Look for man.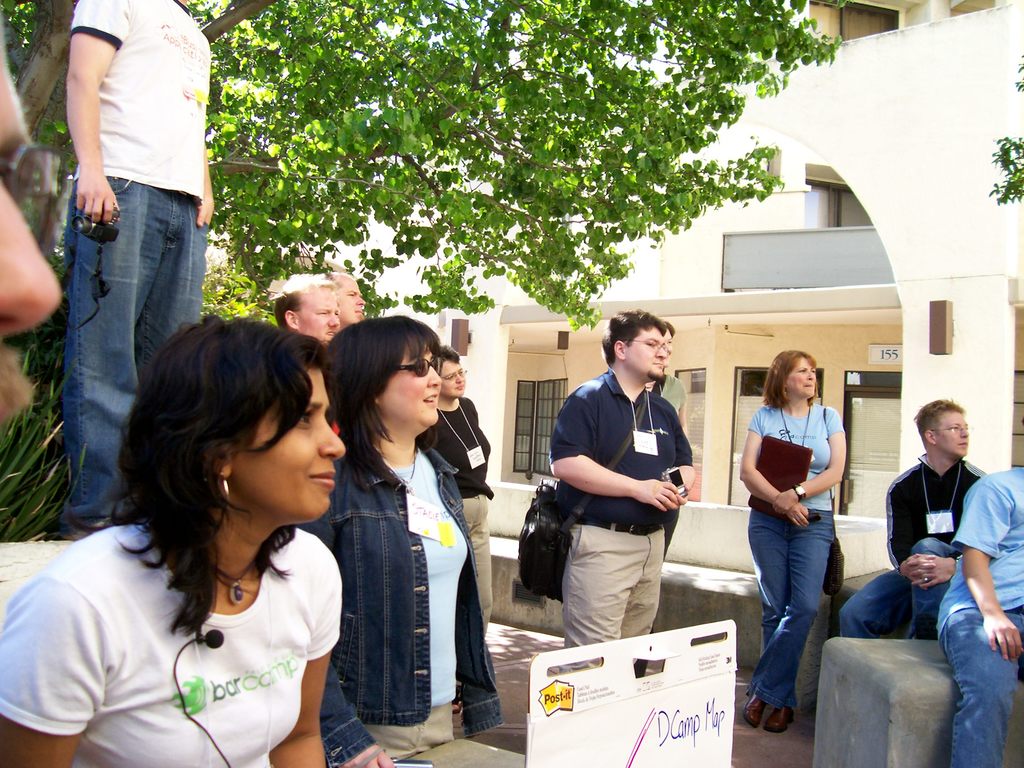
Found: [left=29, top=0, right=214, bottom=540].
